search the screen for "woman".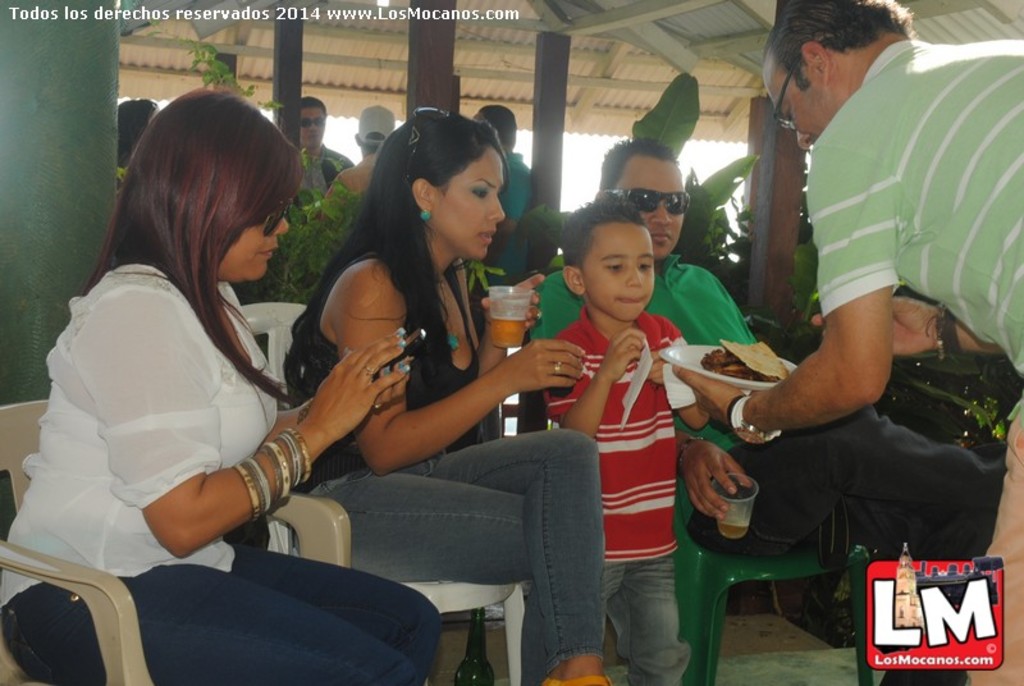
Found at <region>115, 97, 159, 191</region>.
